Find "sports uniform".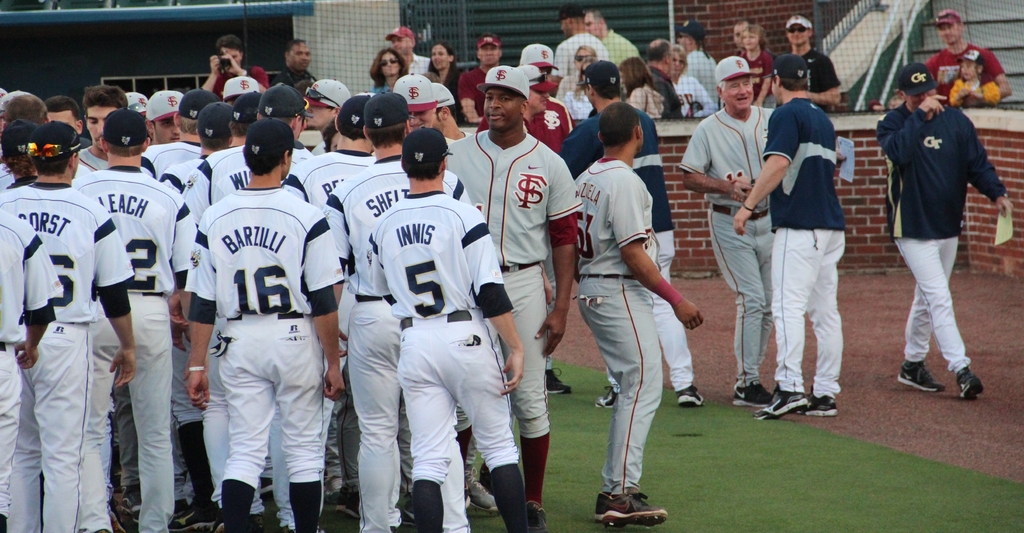
select_region(760, 106, 846, 396).
